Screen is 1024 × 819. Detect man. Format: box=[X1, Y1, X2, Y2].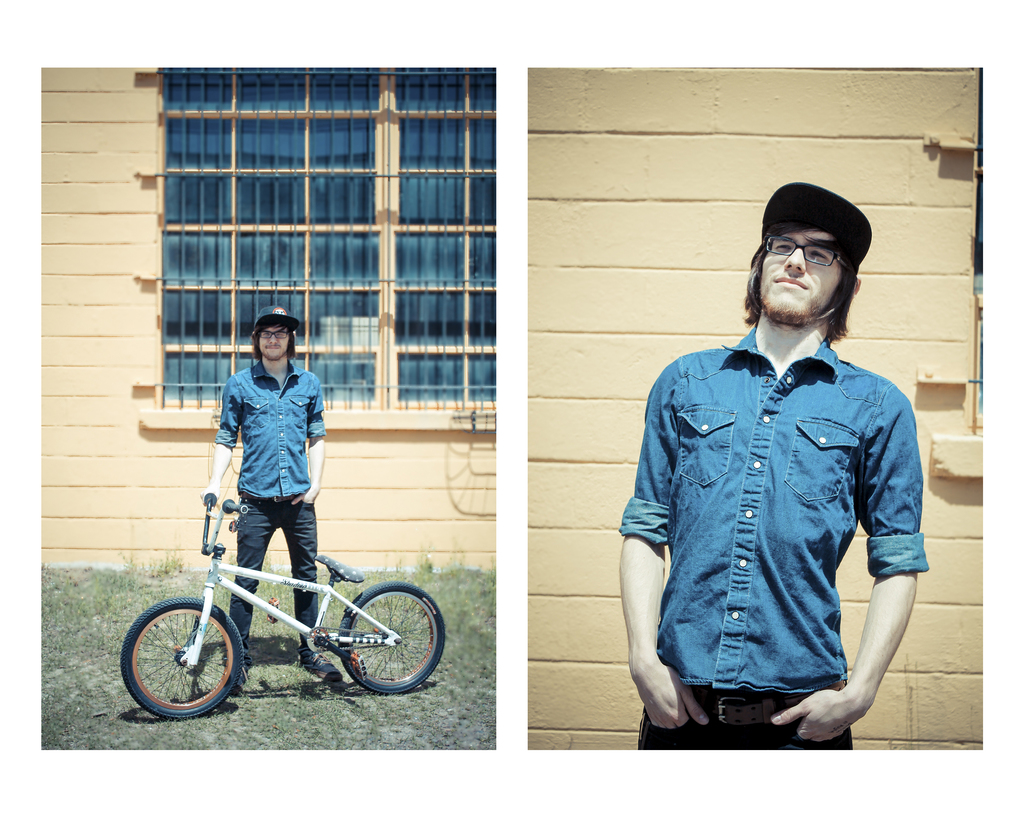
box=[195, 299, 355, 694].
